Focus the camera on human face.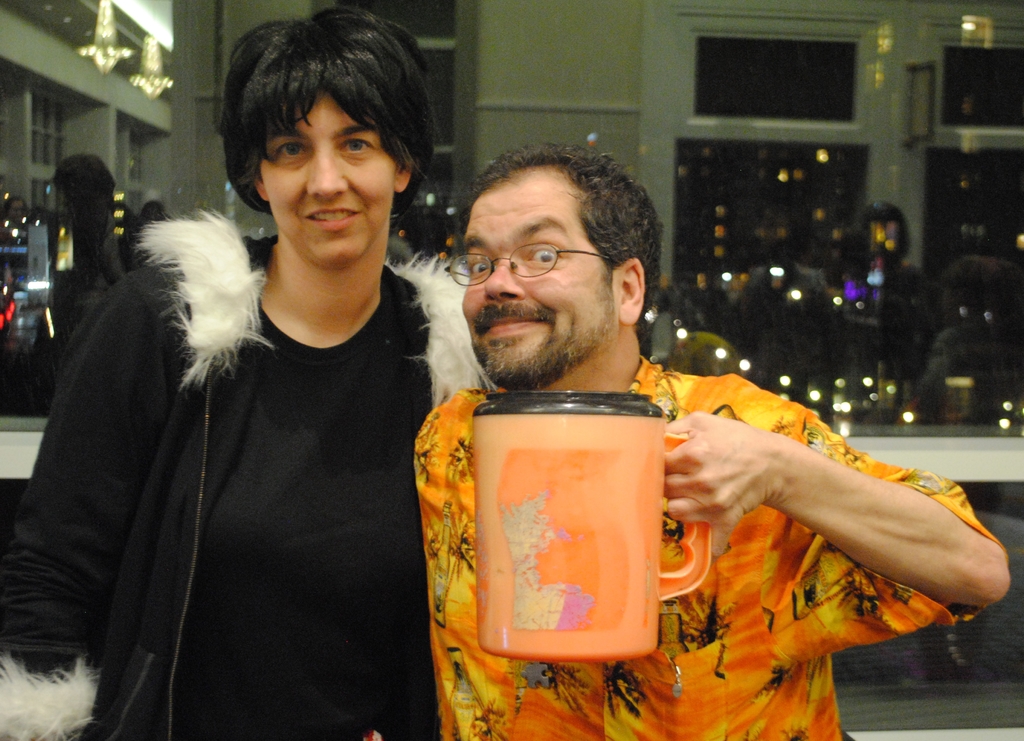
Focus region: (left=262, top=97, right=396, bottom=270).
